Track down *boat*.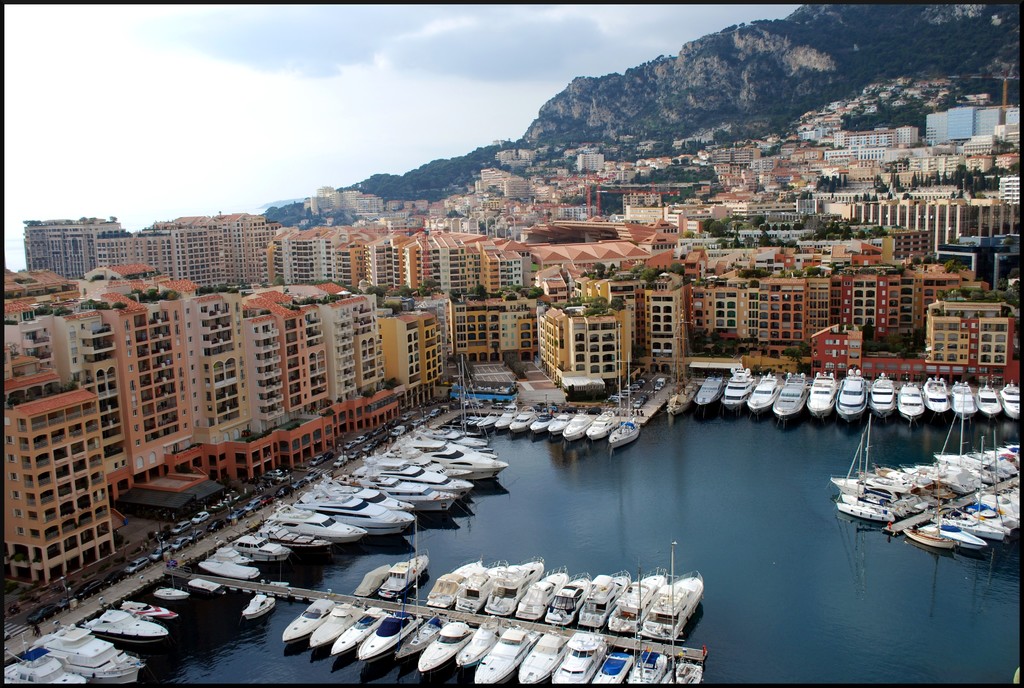
Tracked to [left=771, top=371, right=813, bottom=418].
